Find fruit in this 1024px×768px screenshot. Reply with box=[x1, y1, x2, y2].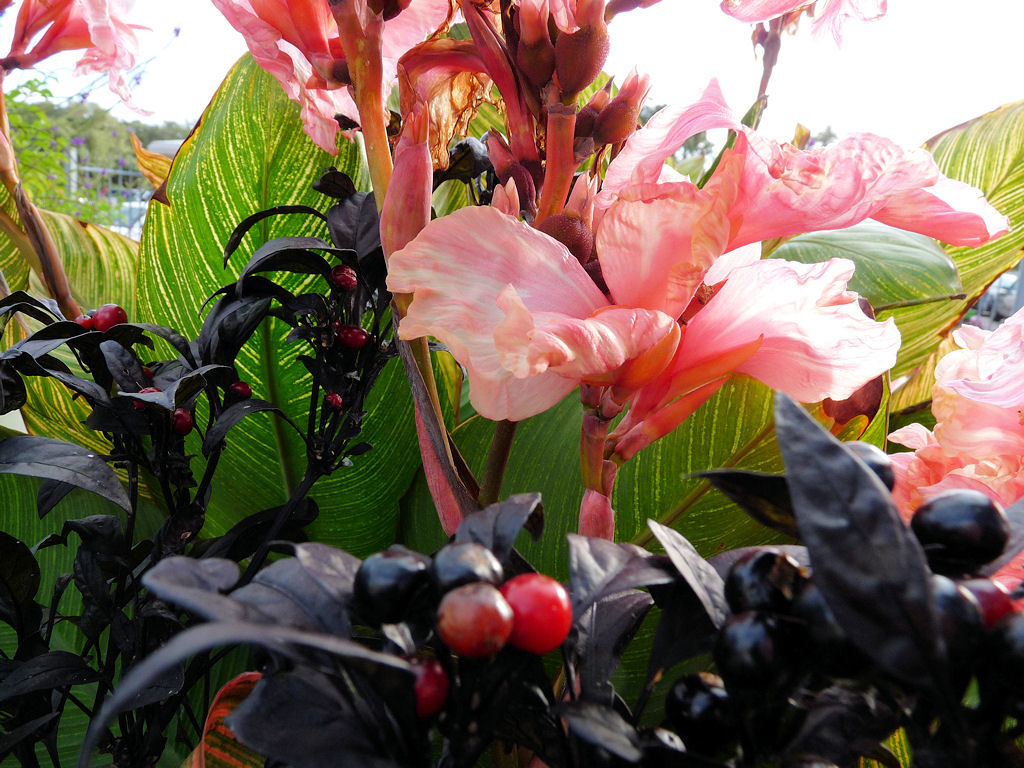
box=[133, 387, 162, 411].
